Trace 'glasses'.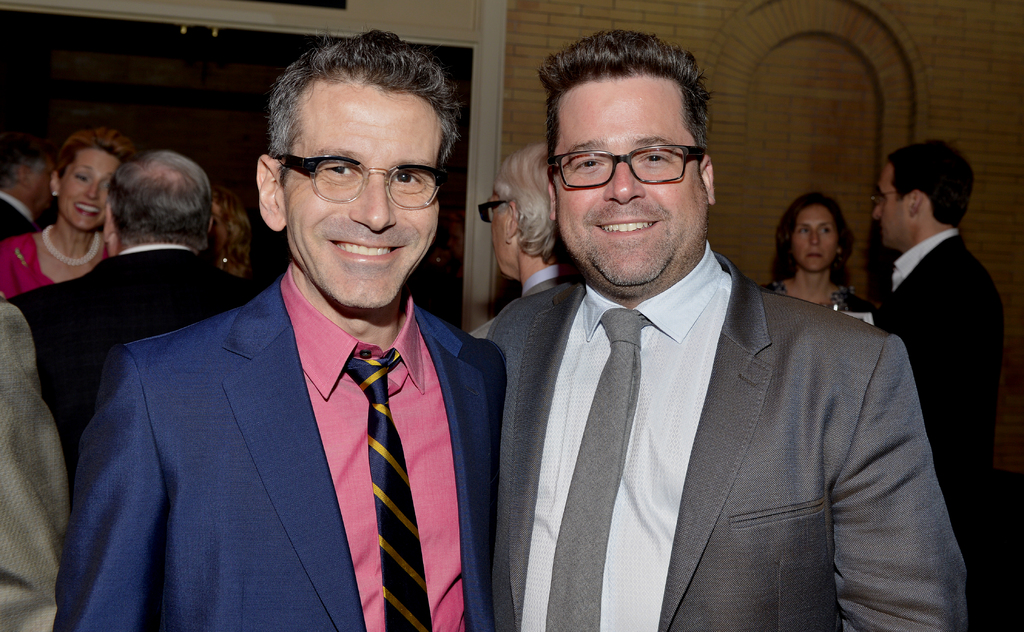
Traced to [x1=548, y1=147, x2=708, y2=190].
